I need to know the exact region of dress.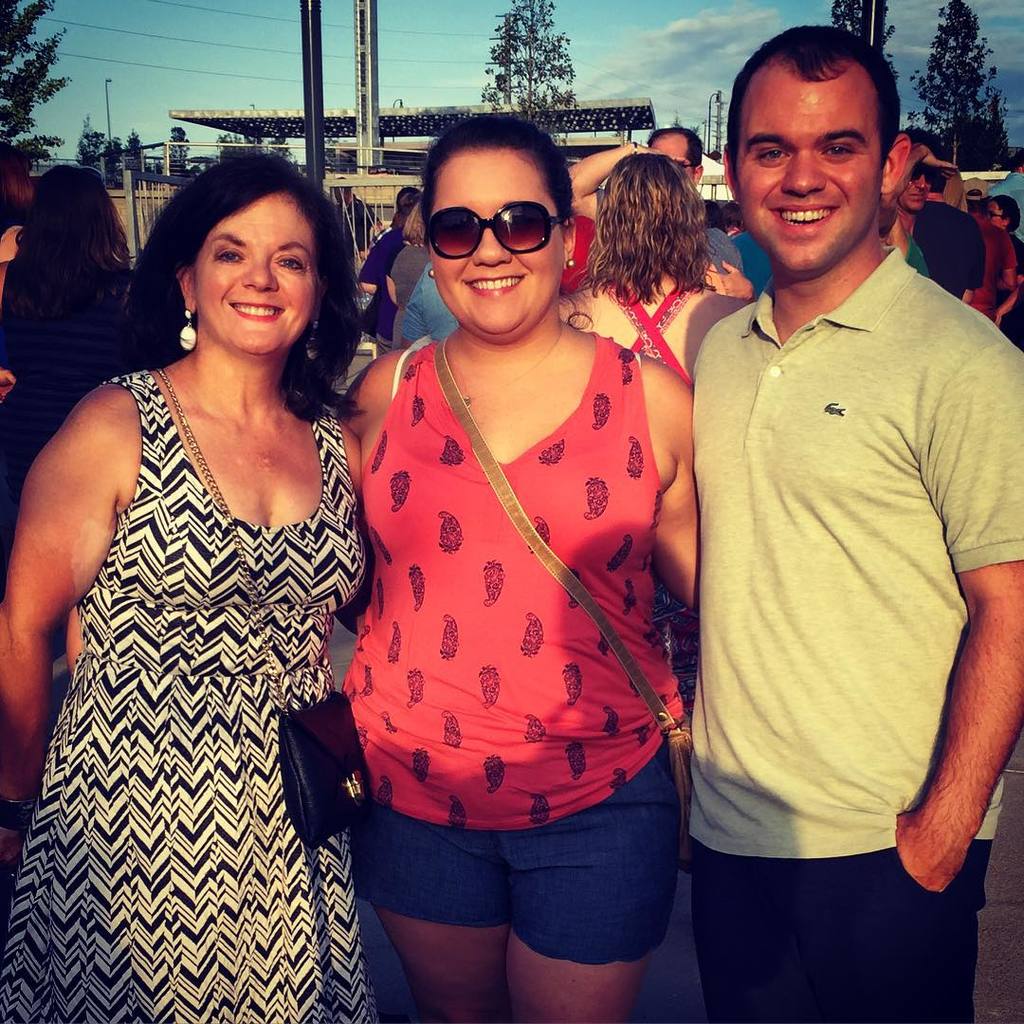
Region: <bbox>0, 255, 136, 496</bbox>.
